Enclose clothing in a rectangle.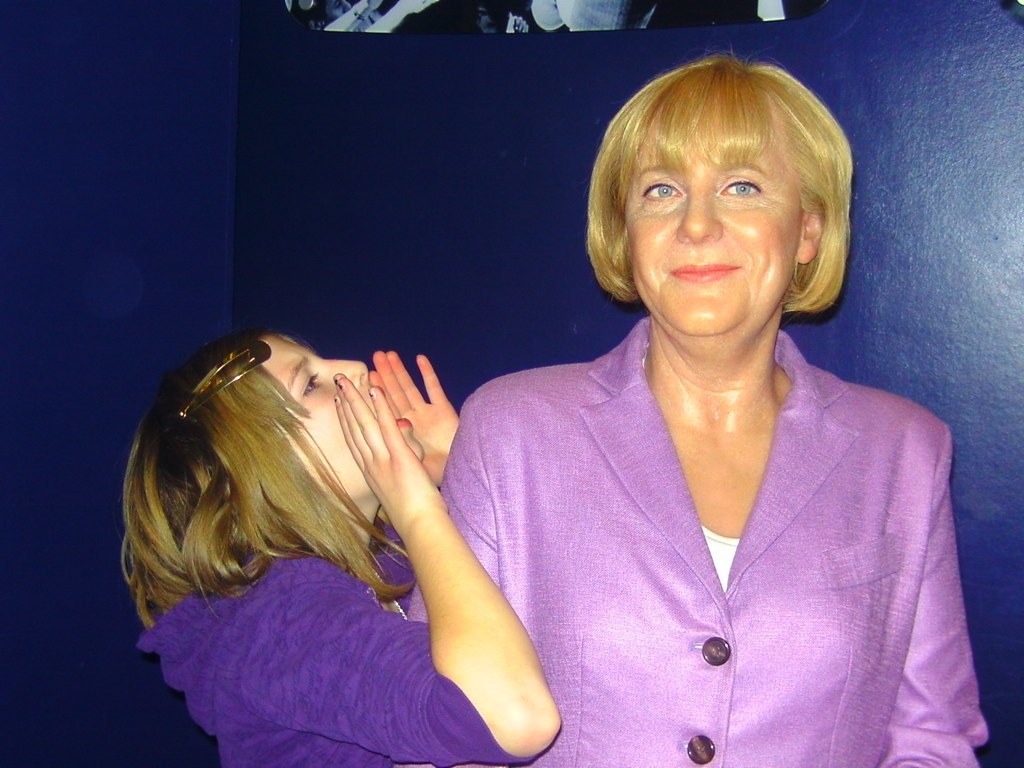
detection(140, 516, 534, 767).
